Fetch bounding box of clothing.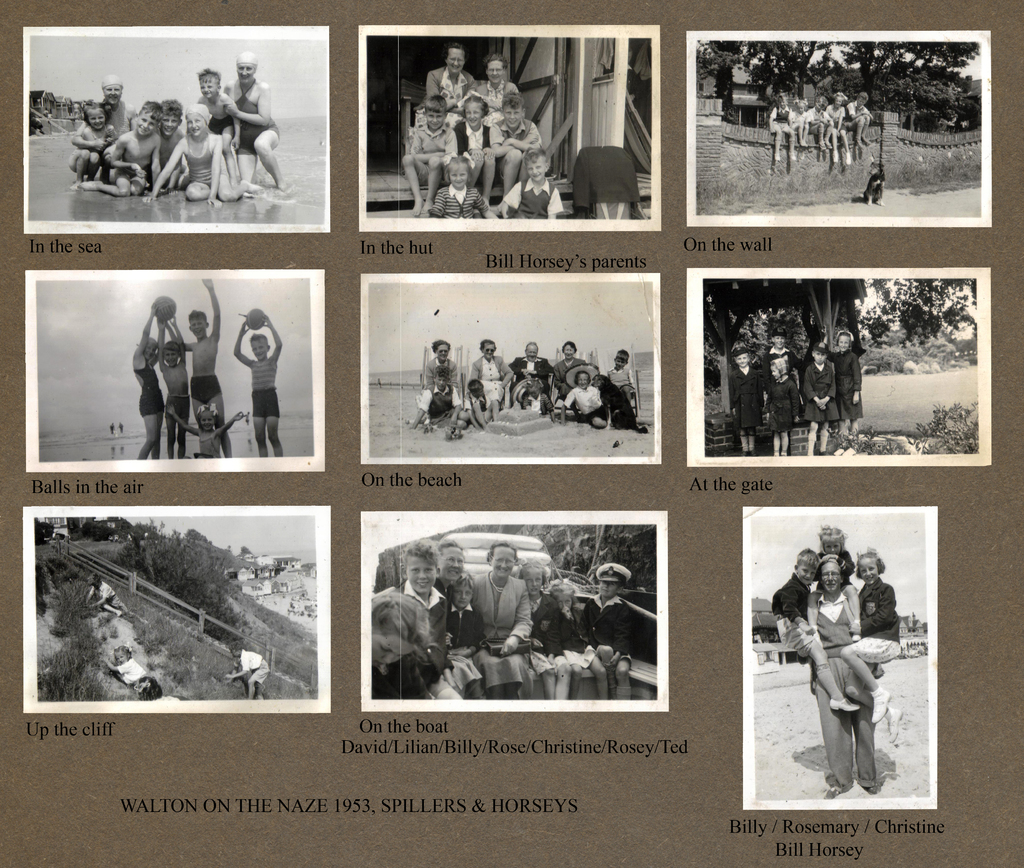
Bbox: (524,393,550,420).
